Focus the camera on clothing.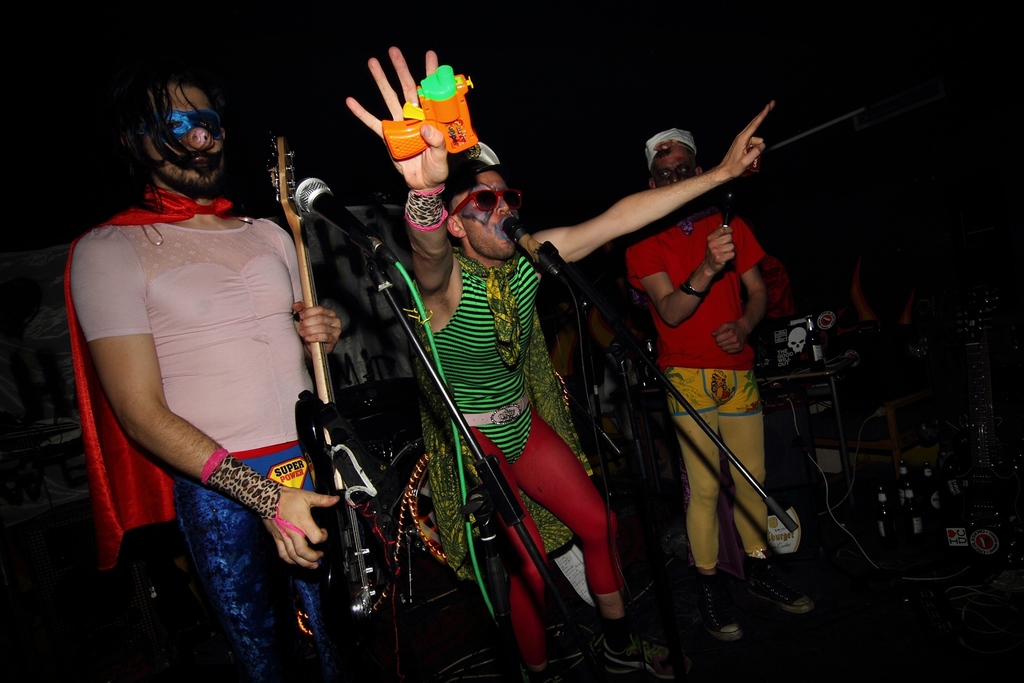
Focus region: box(614, 204, 780, 579).
